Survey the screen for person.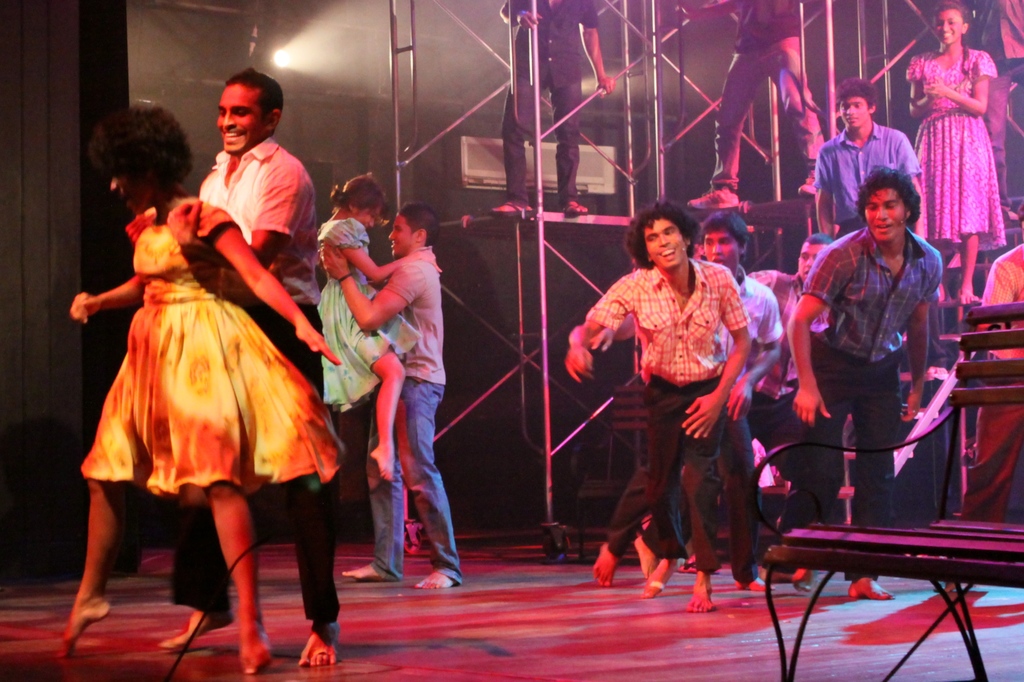
Survey found: bbox=(906, 3, 1005, 310).
